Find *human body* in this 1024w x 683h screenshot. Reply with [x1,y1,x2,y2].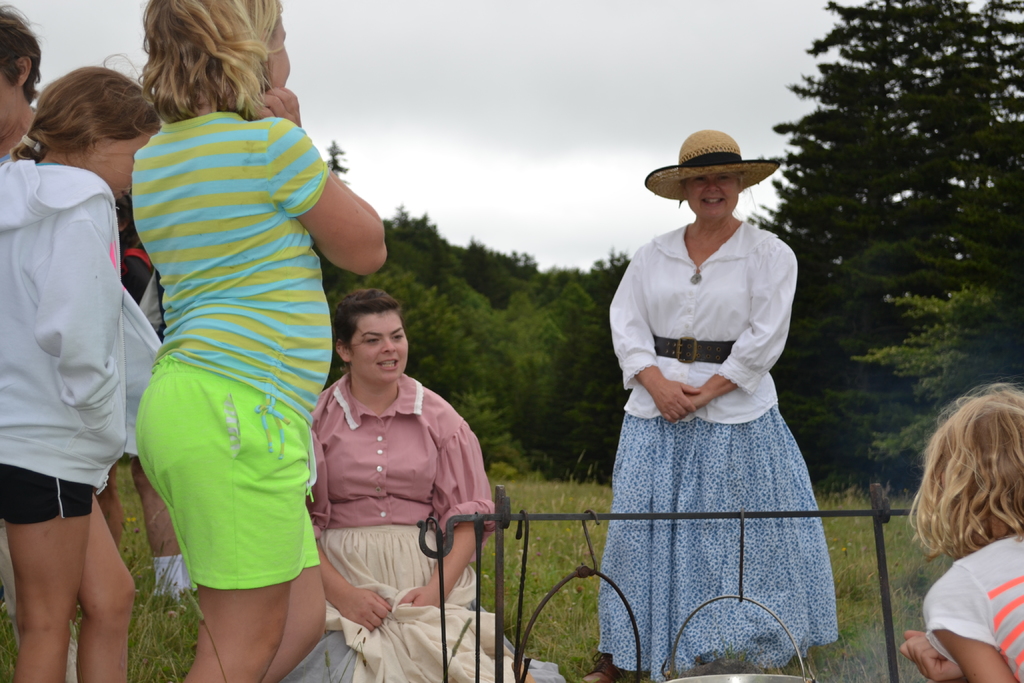
[898,379,1023,682].
